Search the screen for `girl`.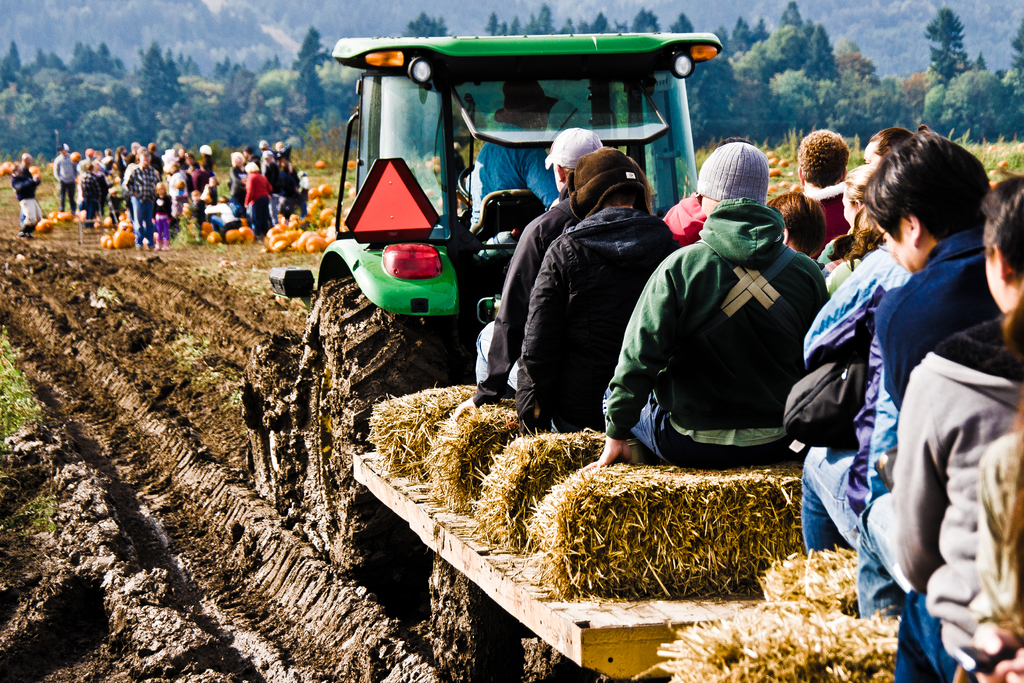
Found at [864,176,1023,682].
